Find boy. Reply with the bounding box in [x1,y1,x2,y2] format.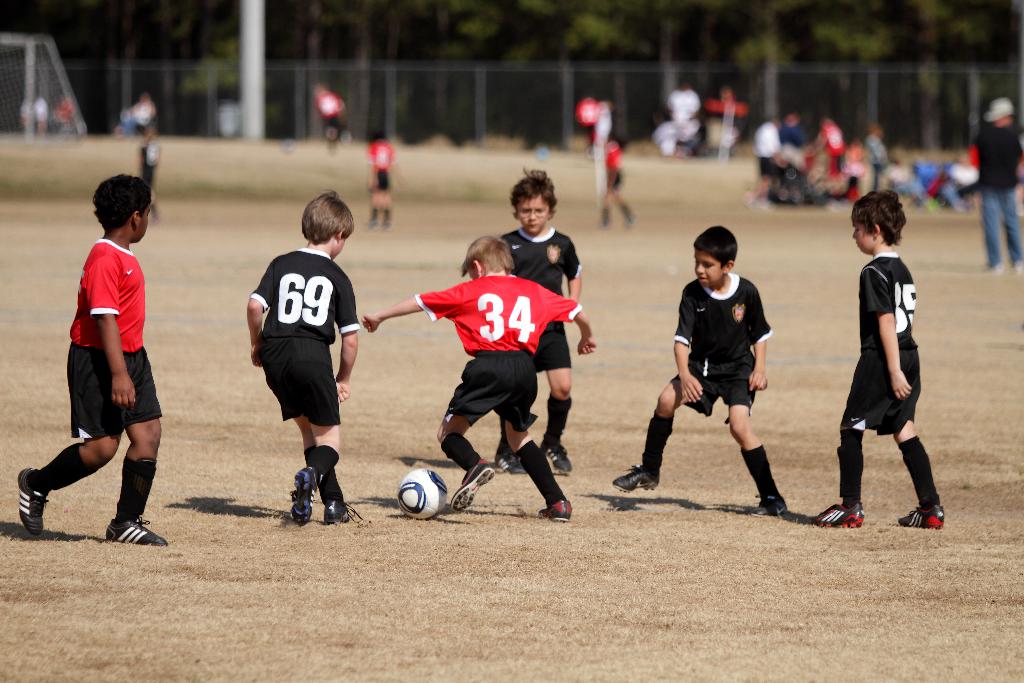
[250,194,362,525].
